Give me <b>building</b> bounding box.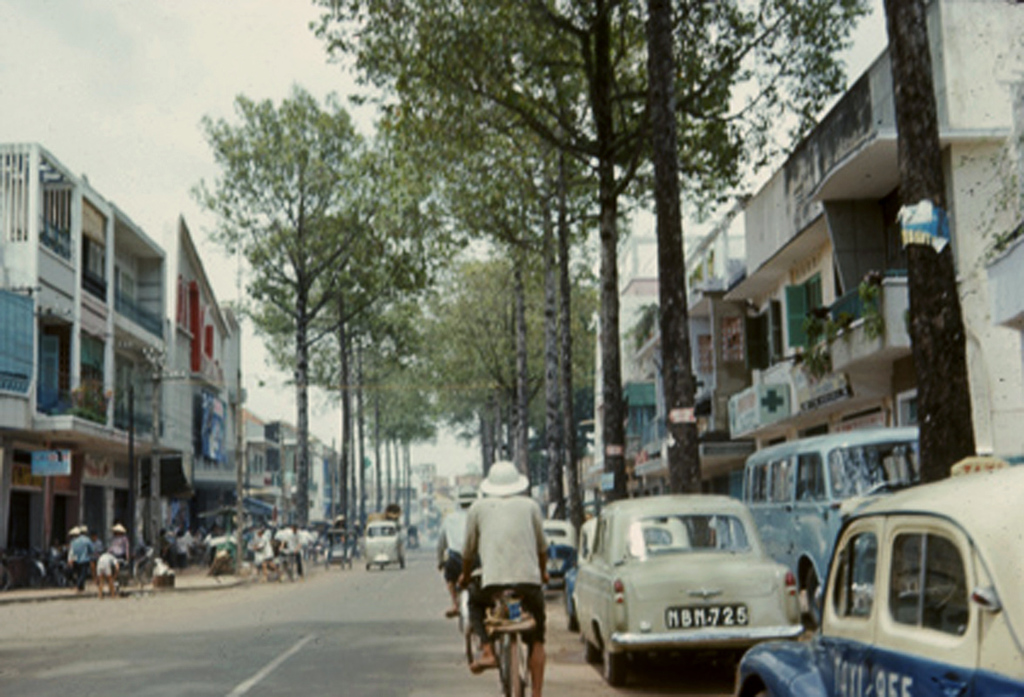
region(0, 145, 170, 587).
